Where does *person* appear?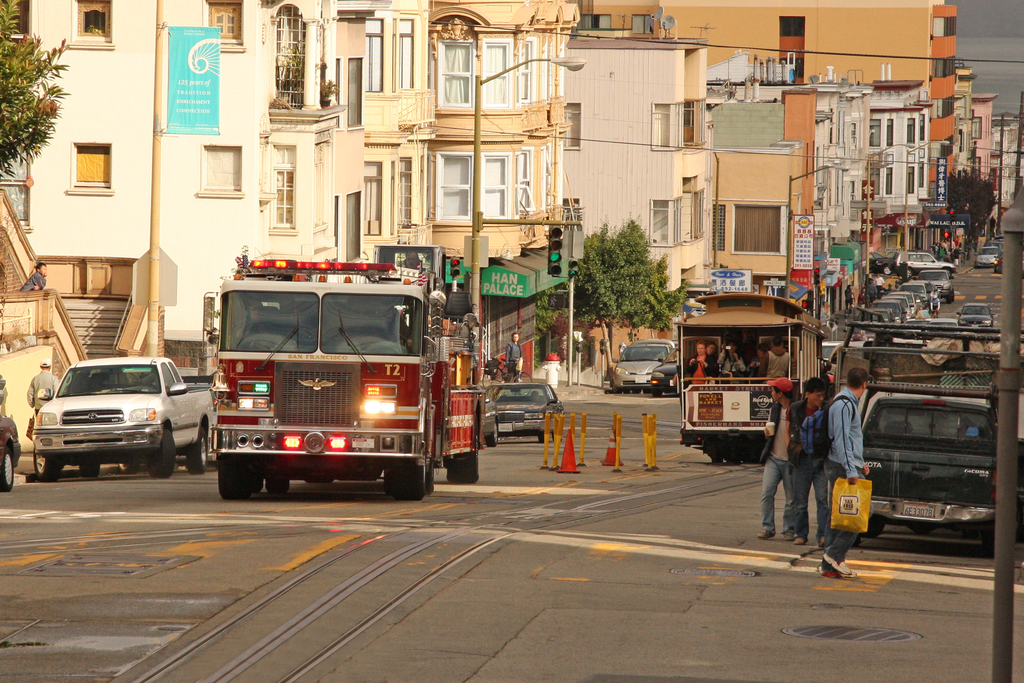
Appears at <box>826,365,869,577</box>.
